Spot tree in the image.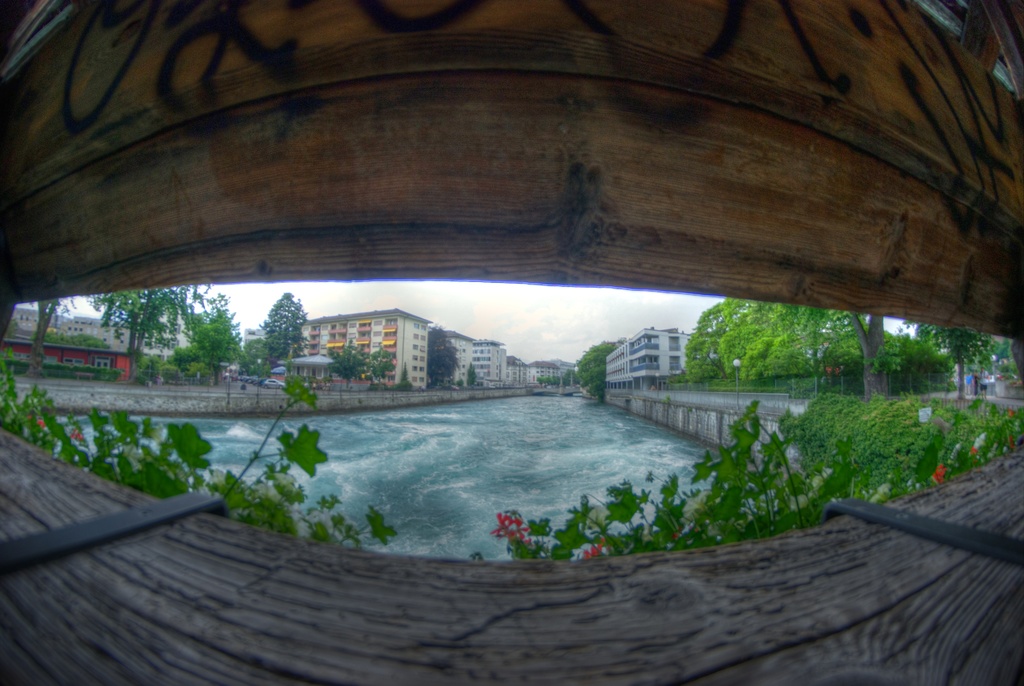
tree found at <region>369, 348, 387, 385</region>.
